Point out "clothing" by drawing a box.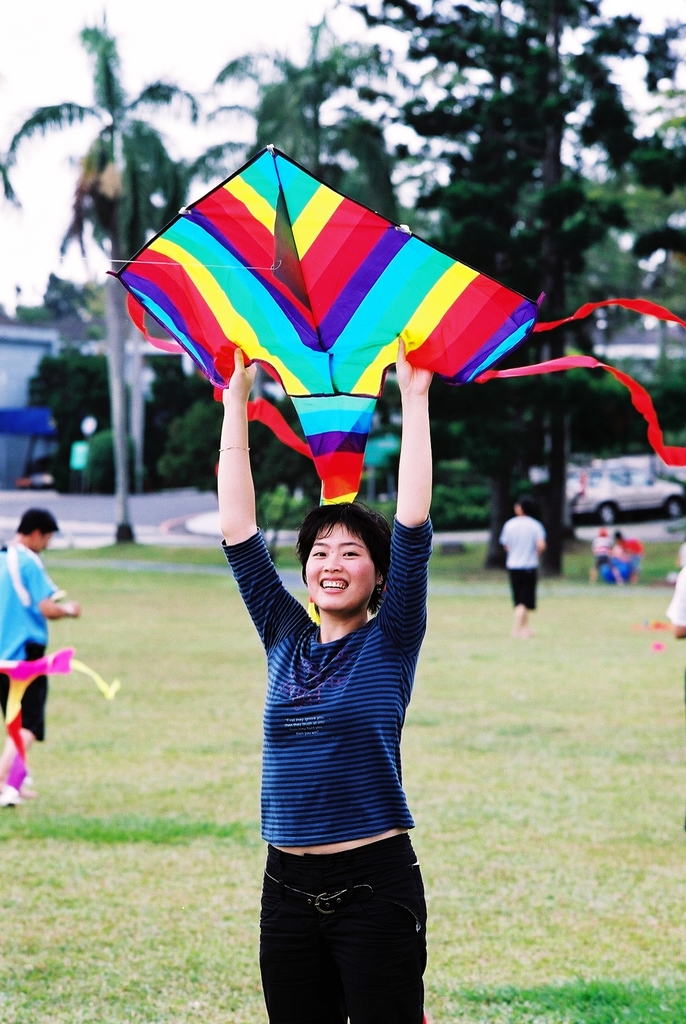
bbox=(0, 547, 53, 739).
